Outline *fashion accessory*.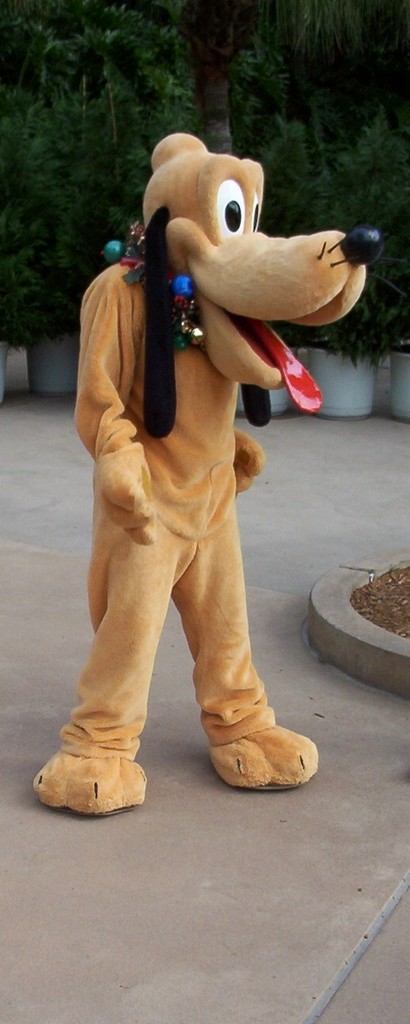
Outline: [x1=99, y1=220, x2=205, y2=353].
